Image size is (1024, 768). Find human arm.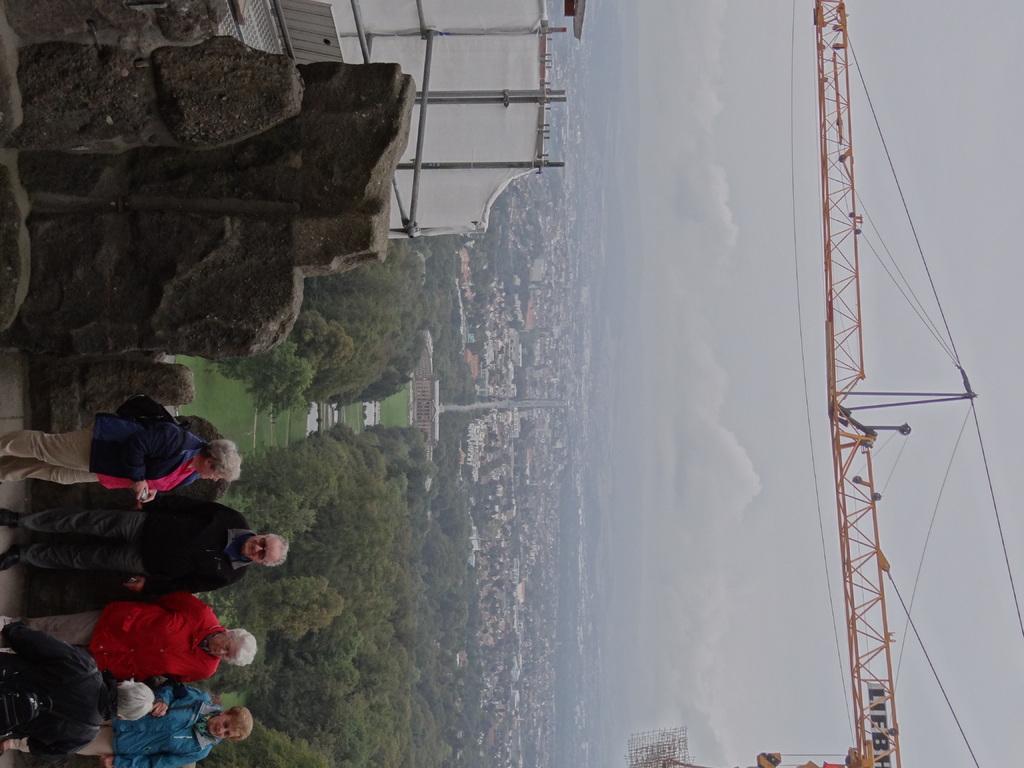
147 674 216 688.
